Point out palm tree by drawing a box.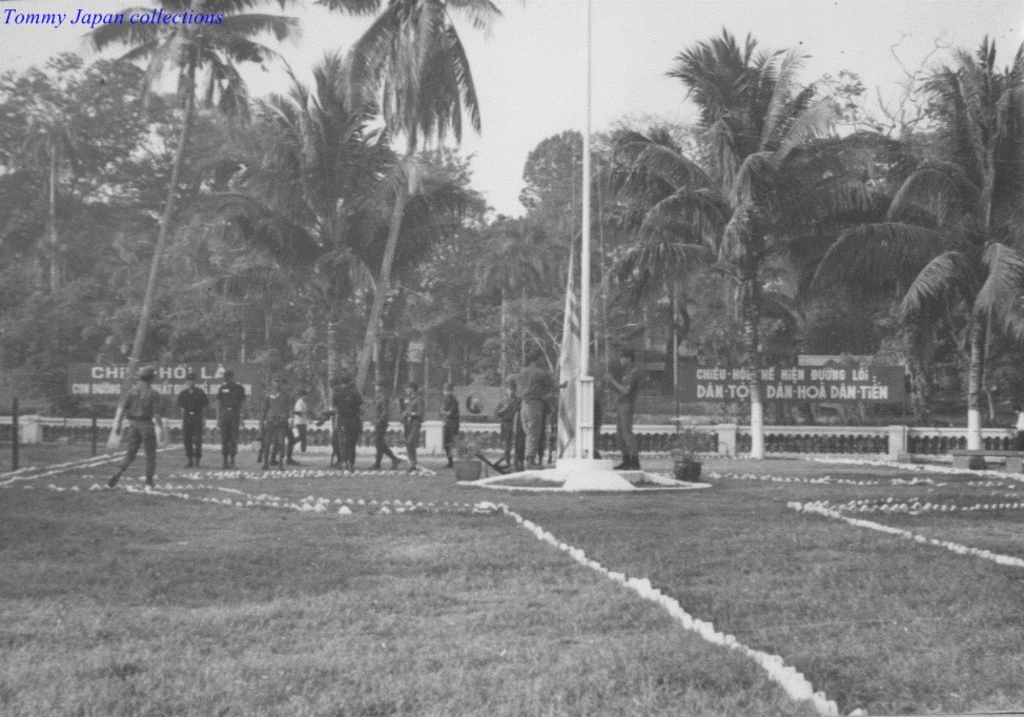
select_region(2, 63, 103, 377).
